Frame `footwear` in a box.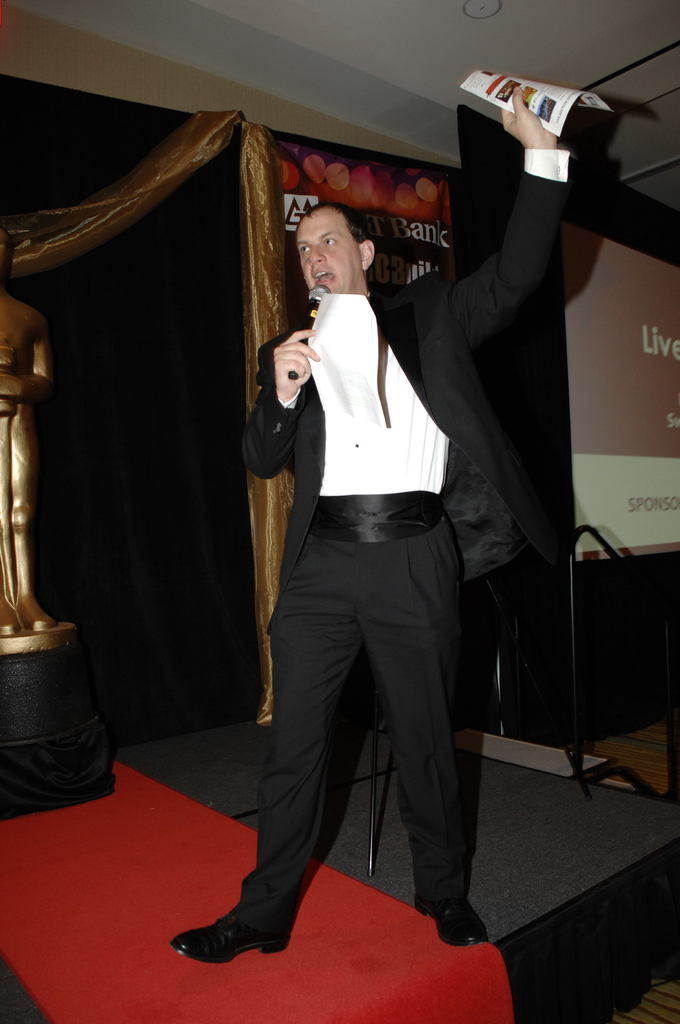
x1=419, y1=888, x2=497, y2=942.
